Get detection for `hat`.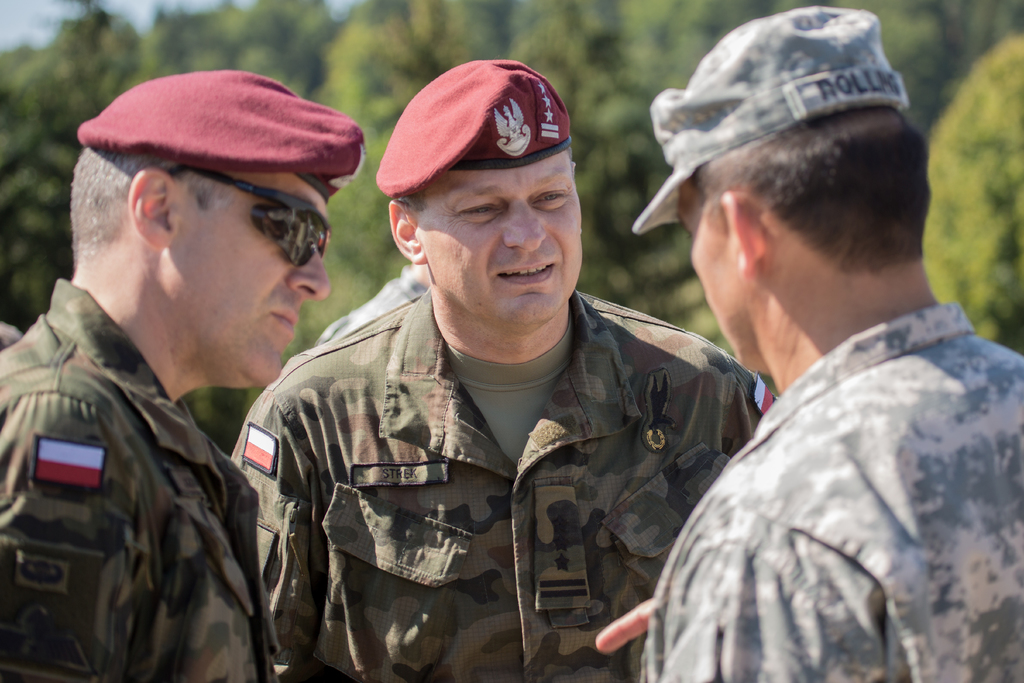
Detection: [x1=63, y1=56, x2=365, y2=197].
